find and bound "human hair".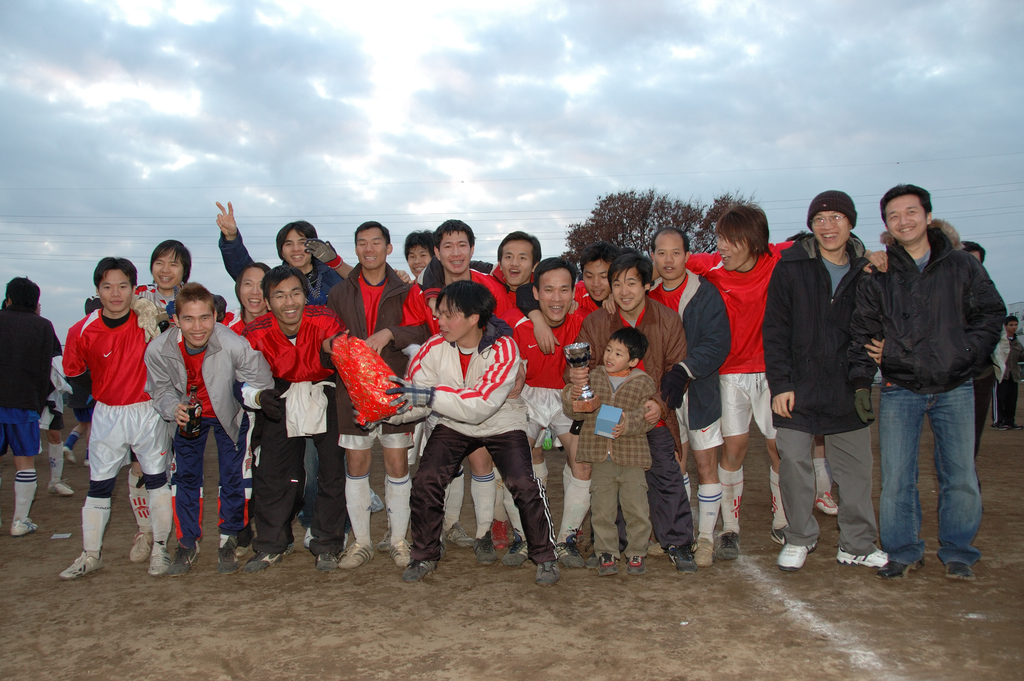
Bound: [left=175, top=281, right=211, bottom=316].
